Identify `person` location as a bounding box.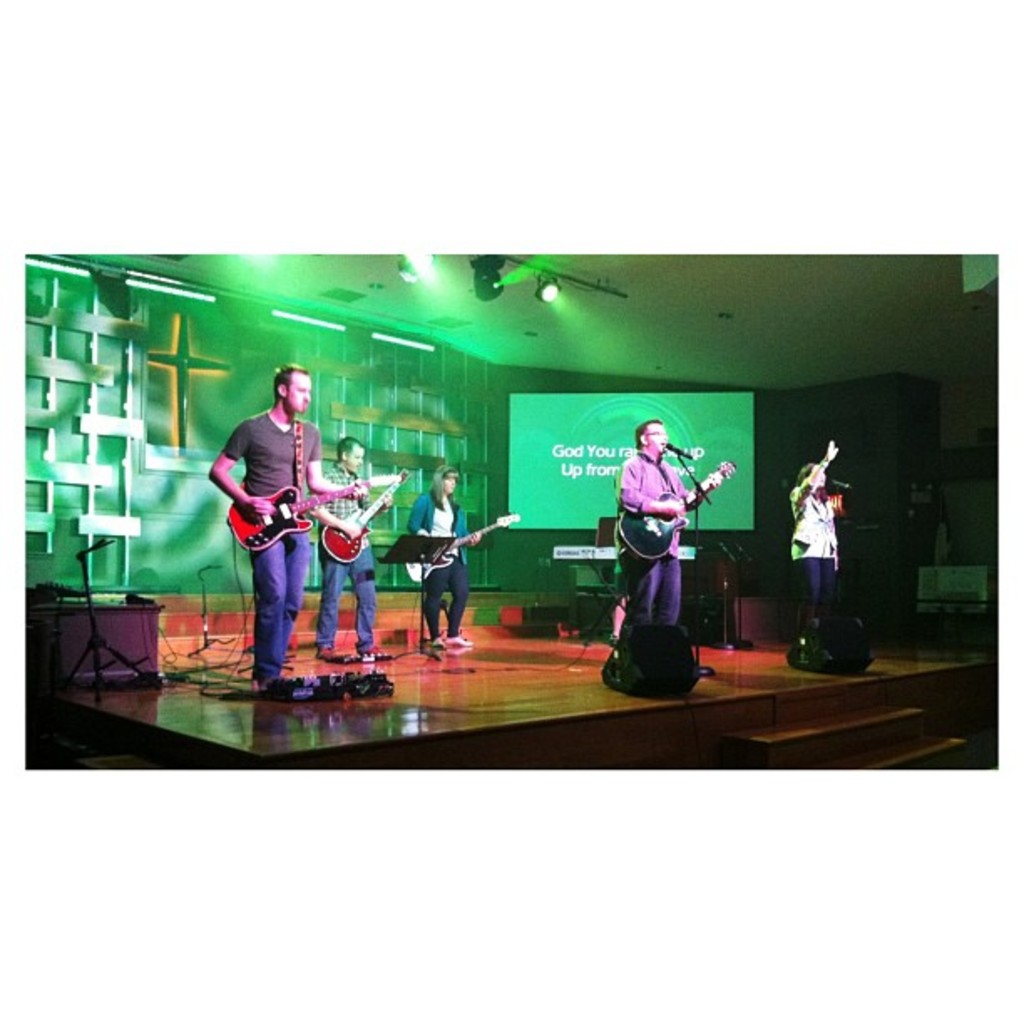
box(403, 458, 487, 649).
